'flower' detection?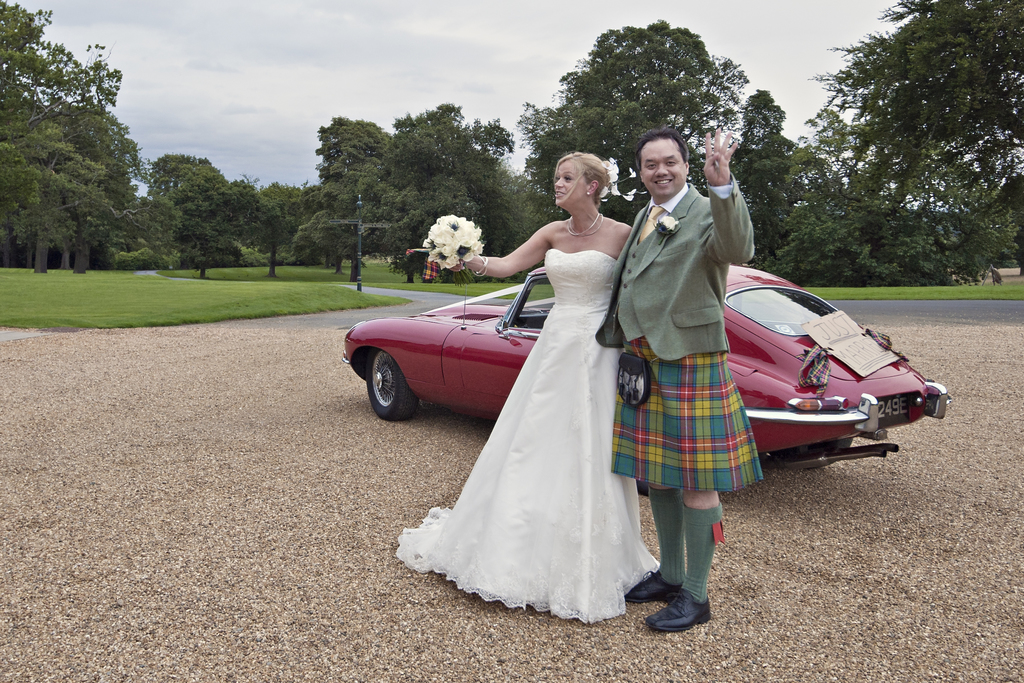
region(652, 211, 683, 236)
